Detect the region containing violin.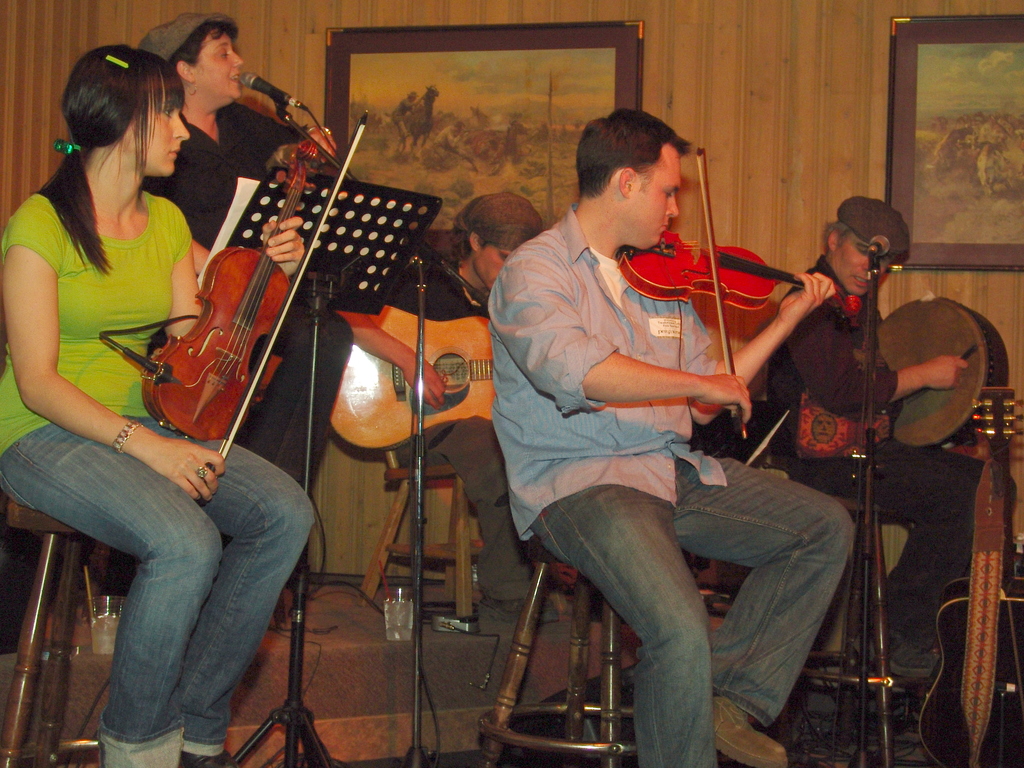
x1=134 y1=108 x2=369 y2=480.
